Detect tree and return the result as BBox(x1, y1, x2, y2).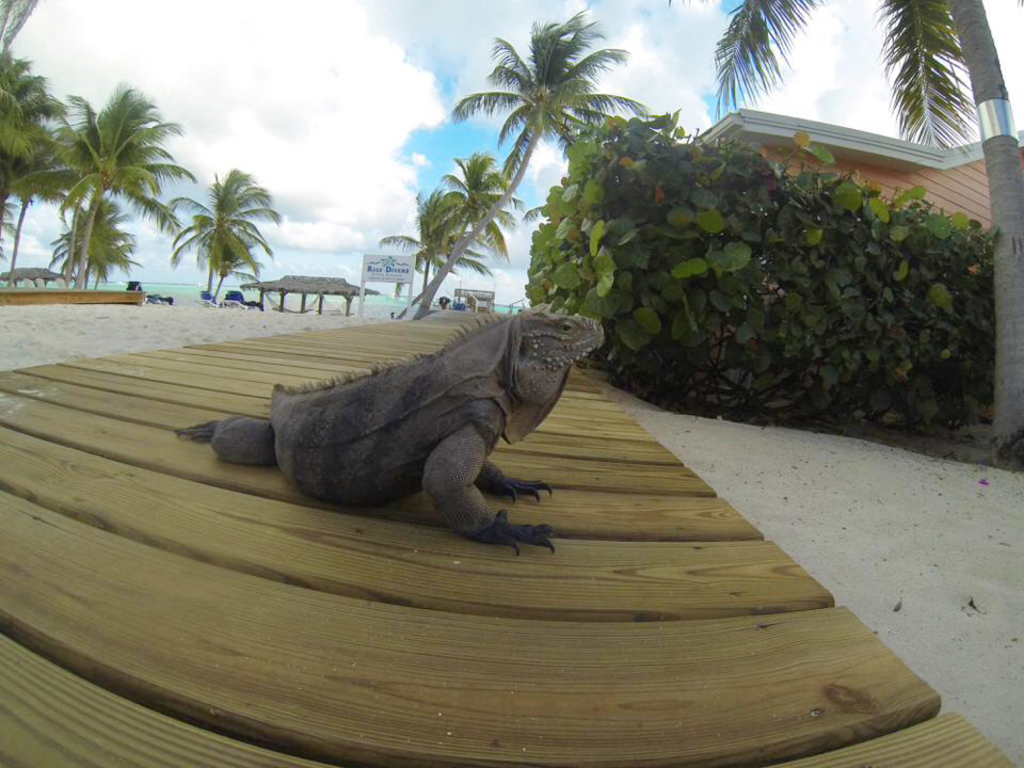
BBox(377, 185, 500, 335).
